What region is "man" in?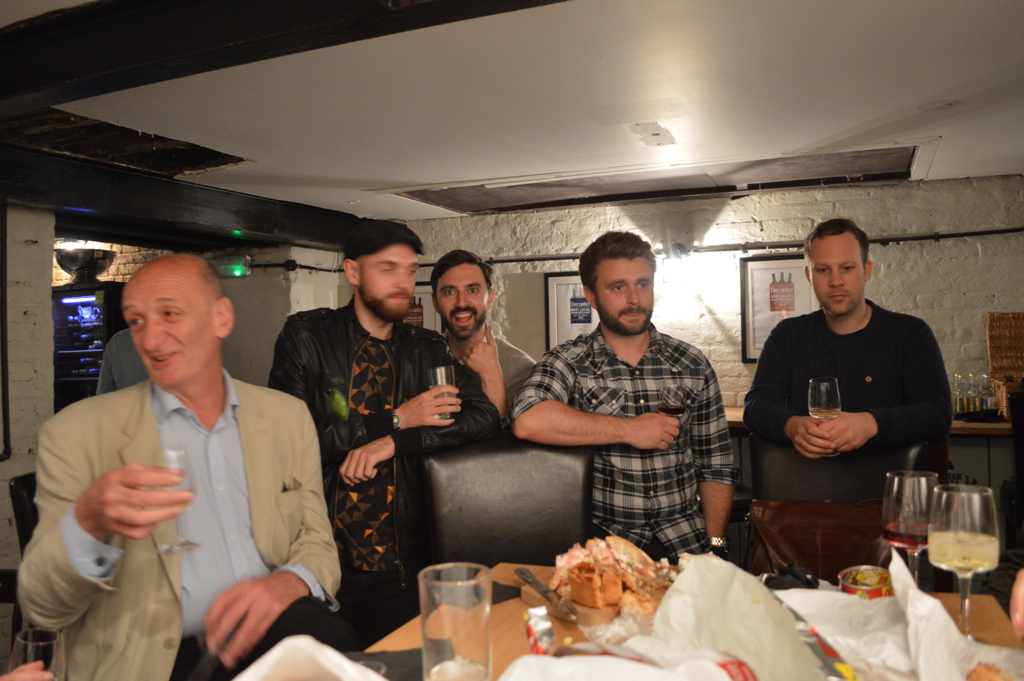
[427, 250, 540, 403].
